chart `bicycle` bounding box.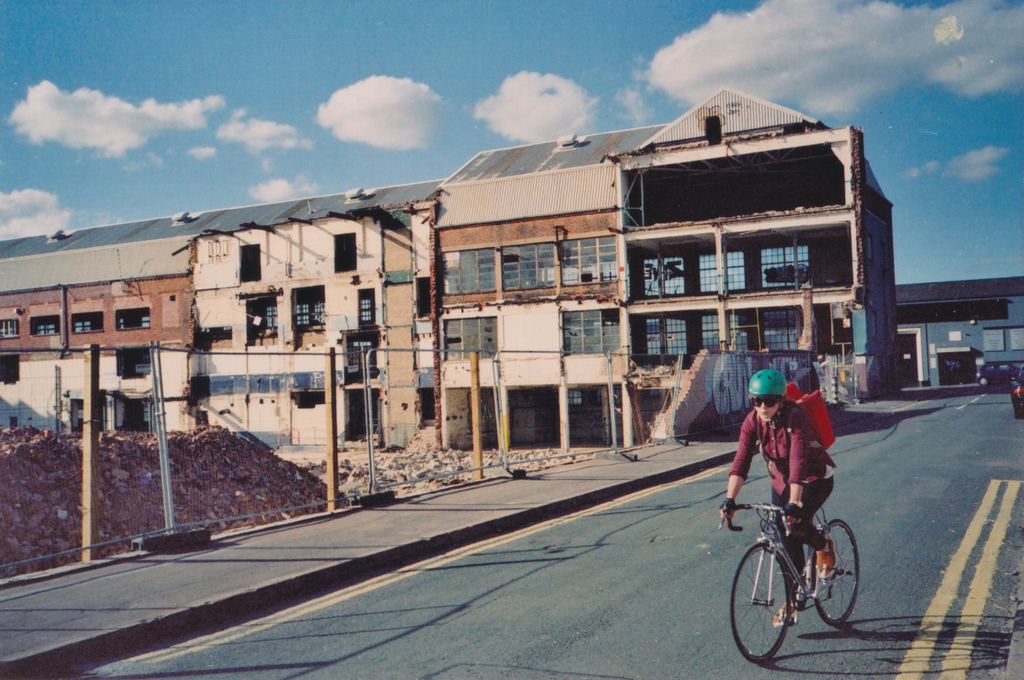
Charted: (718,464,886,663).
